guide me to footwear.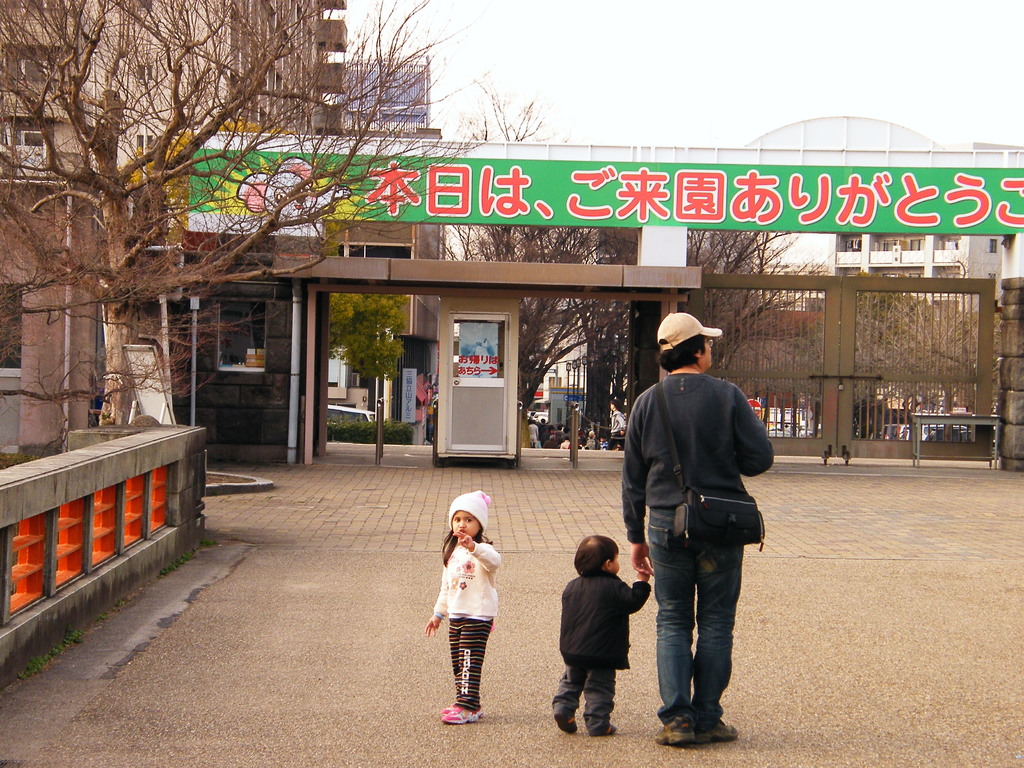
Guidance: box=[698, 717, 736, 744].
